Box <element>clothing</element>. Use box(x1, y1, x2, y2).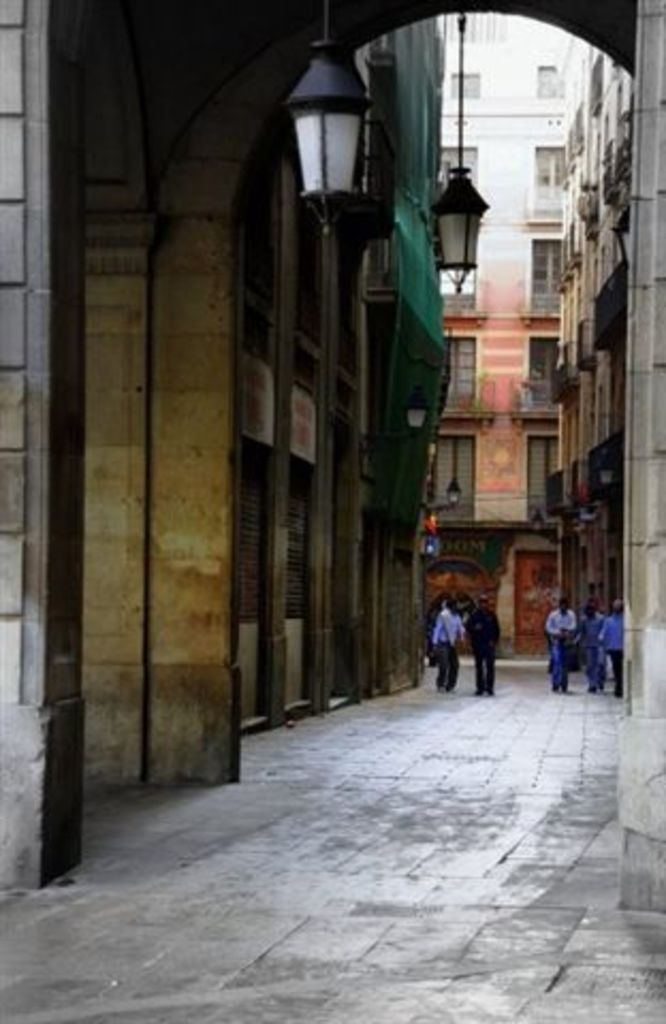
box(467, 597, 504, 704).
